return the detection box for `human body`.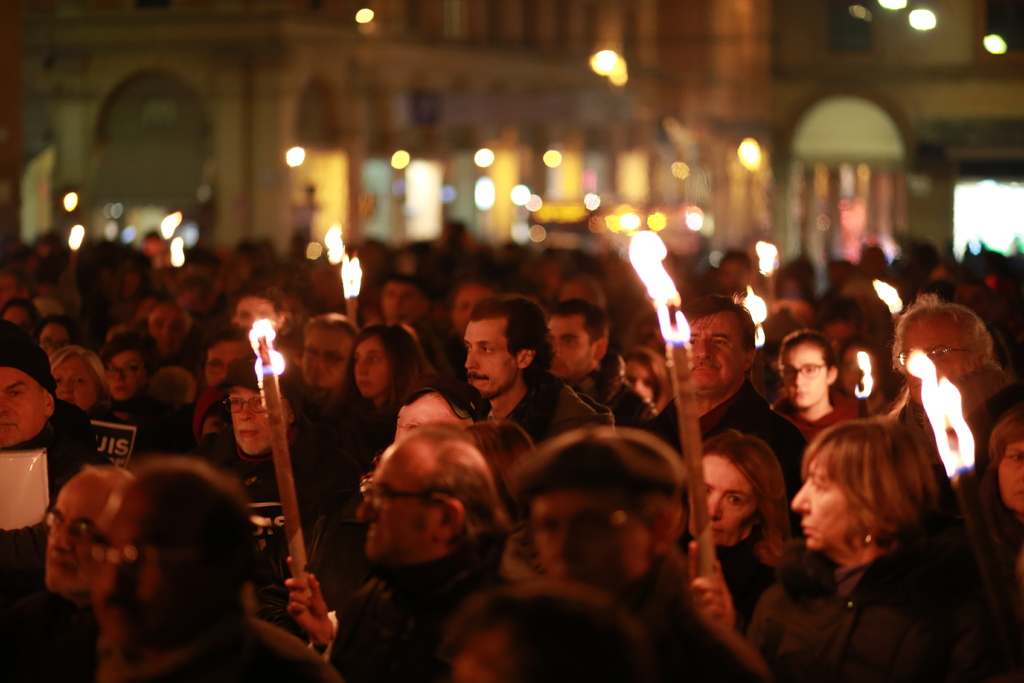
<region>636, 384, 795, 496</region>.
